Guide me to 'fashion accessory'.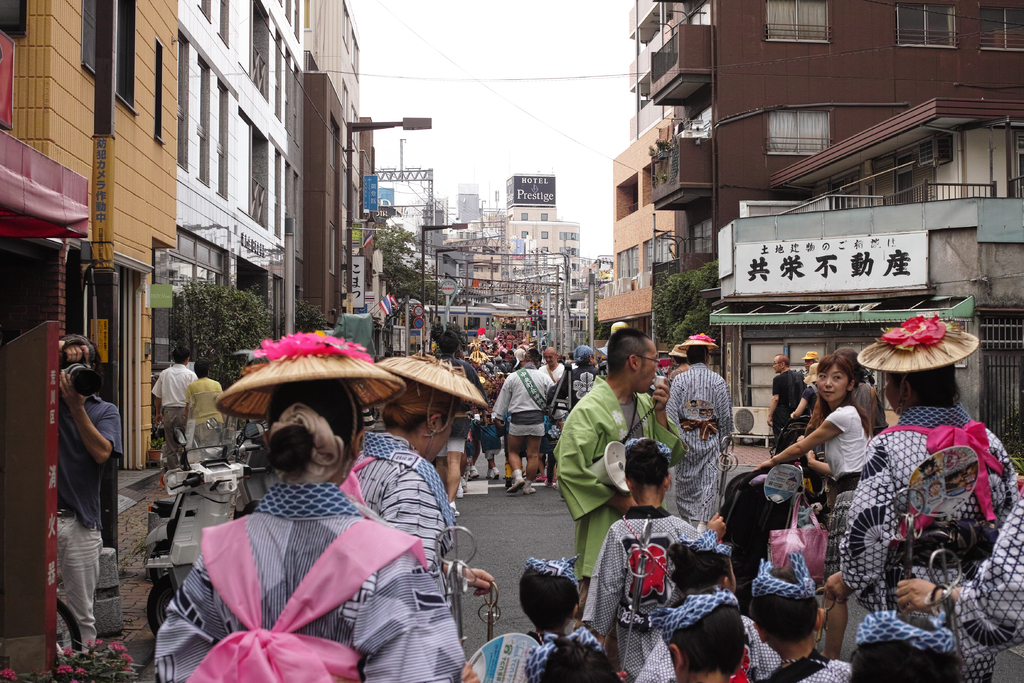
Guidance: (374,349,488,434).
